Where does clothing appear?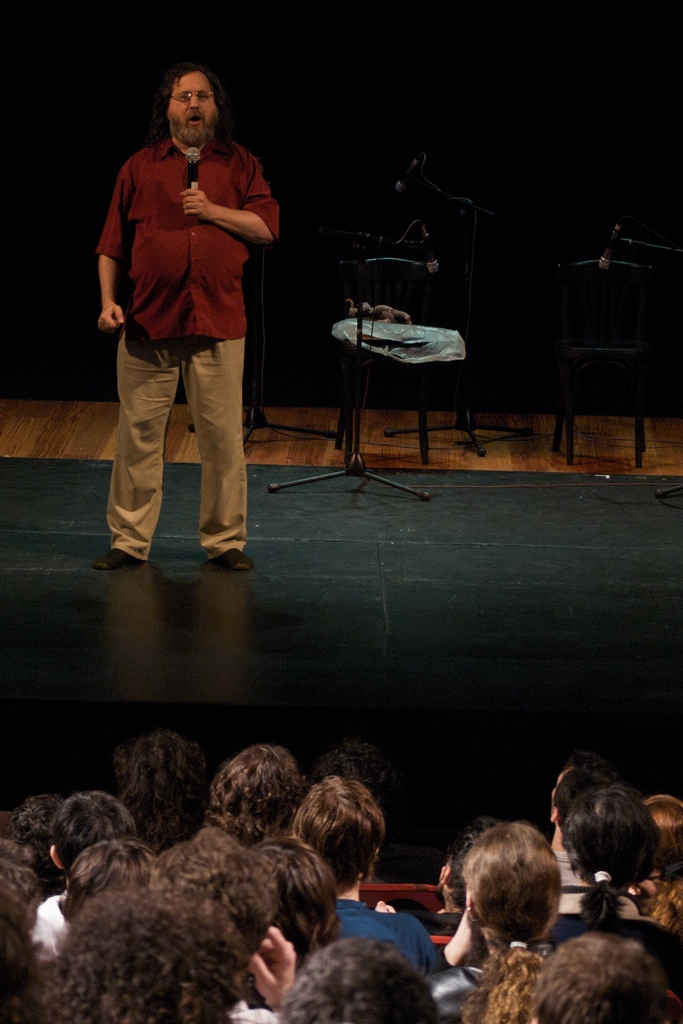
Appears at (93,136,282,566).
